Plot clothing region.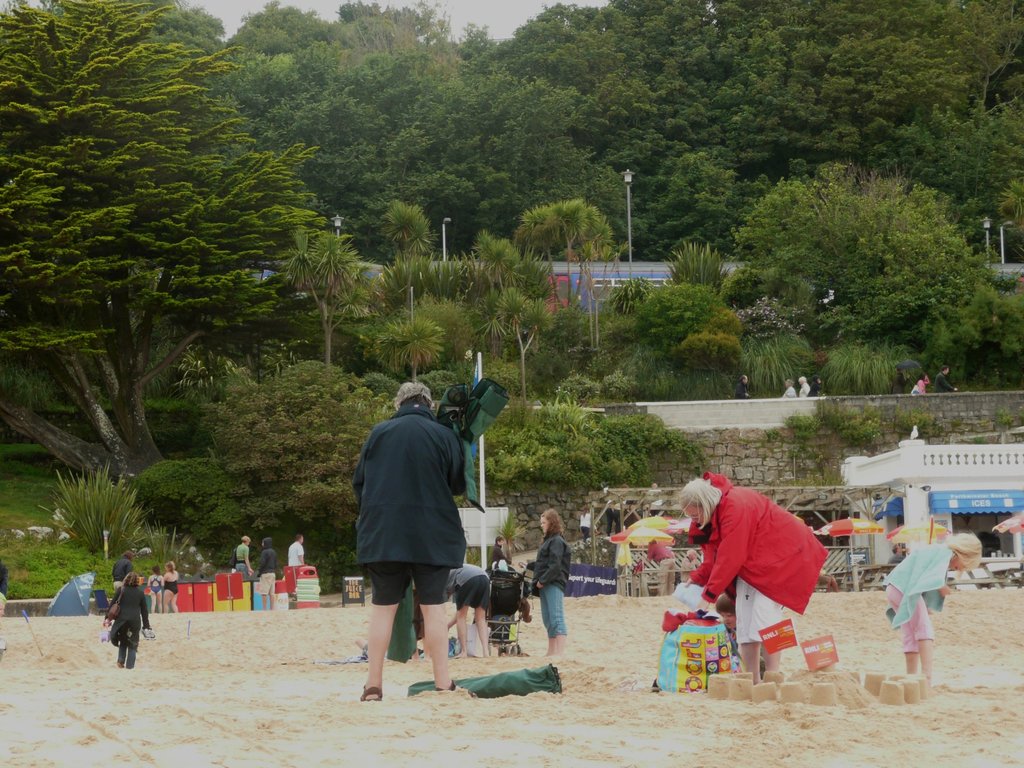
Plotted at rect(689, 475, 829, 644).
